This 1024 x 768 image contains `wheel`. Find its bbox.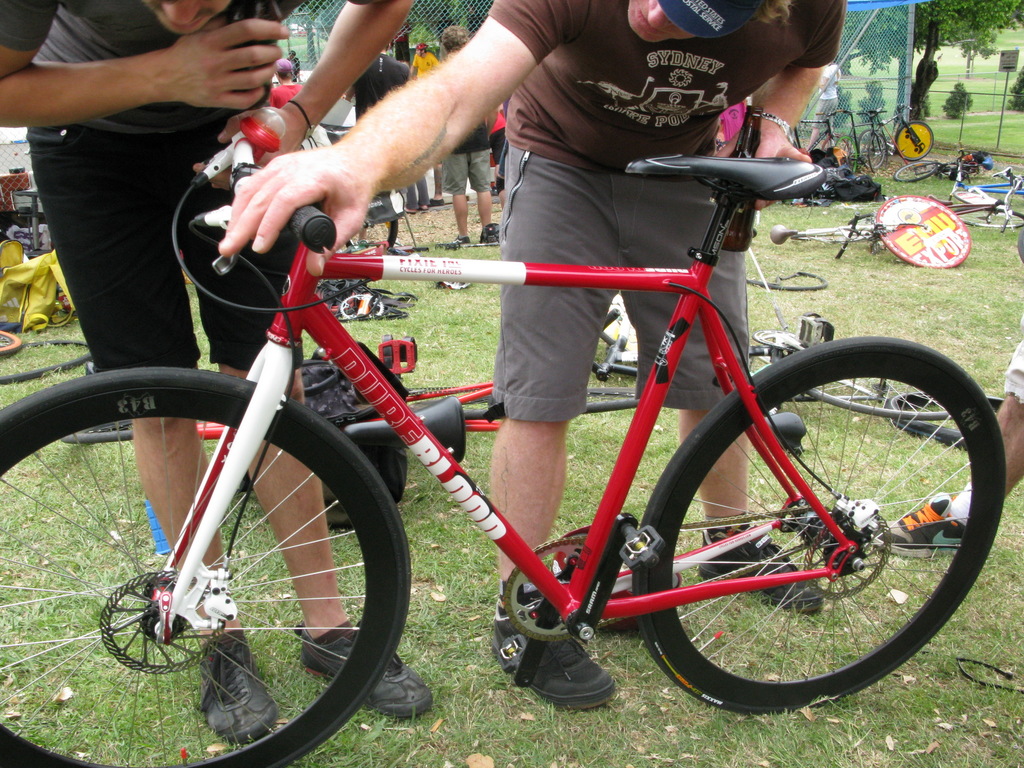
0,331,20,353.
